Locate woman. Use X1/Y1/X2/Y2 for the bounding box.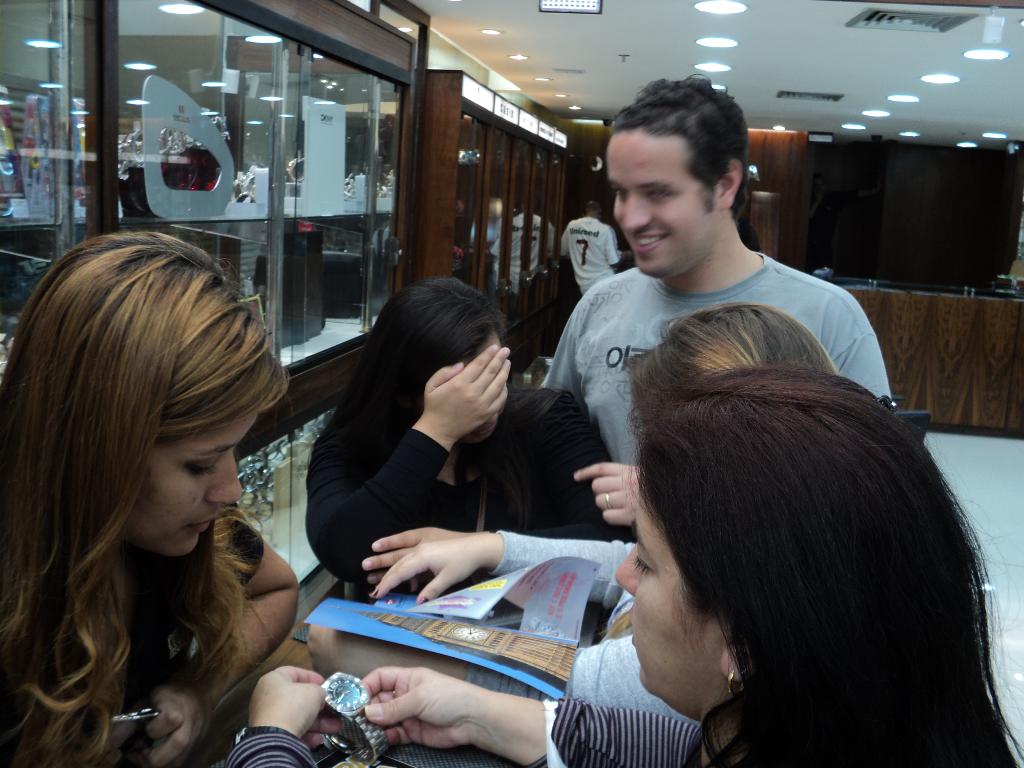
5/209/305/767.
